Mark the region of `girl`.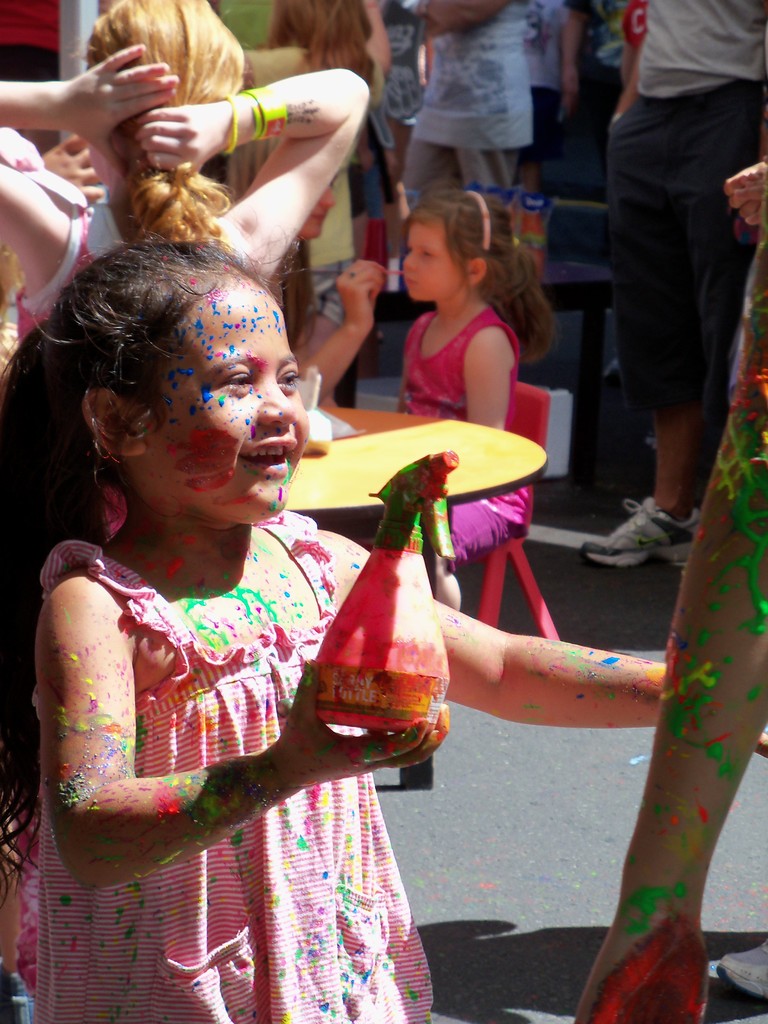
Region: BBox(0, 234, 714, 1023).
